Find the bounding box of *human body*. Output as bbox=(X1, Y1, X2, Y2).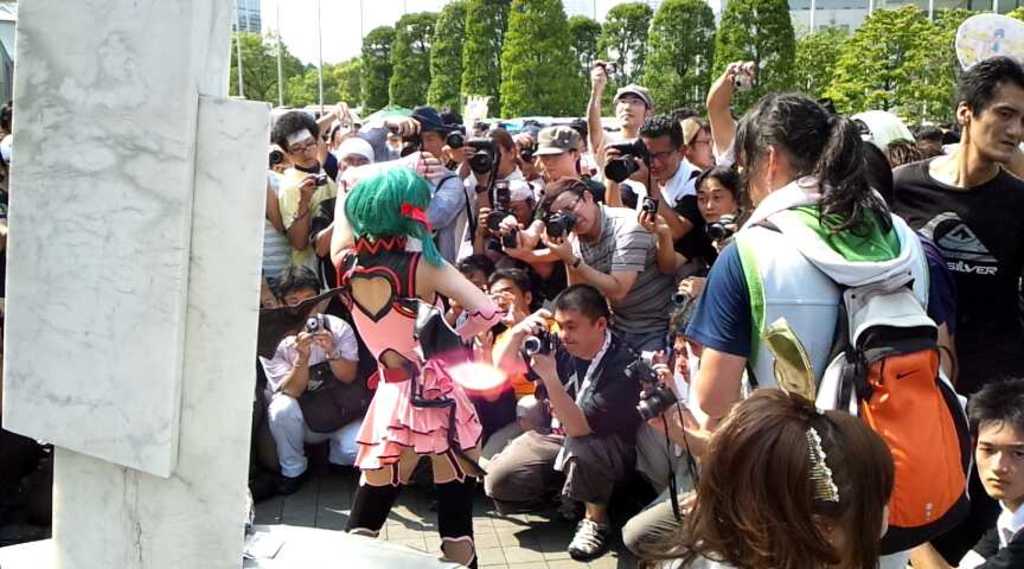
bbox=(959, 498, 1023, 568).
